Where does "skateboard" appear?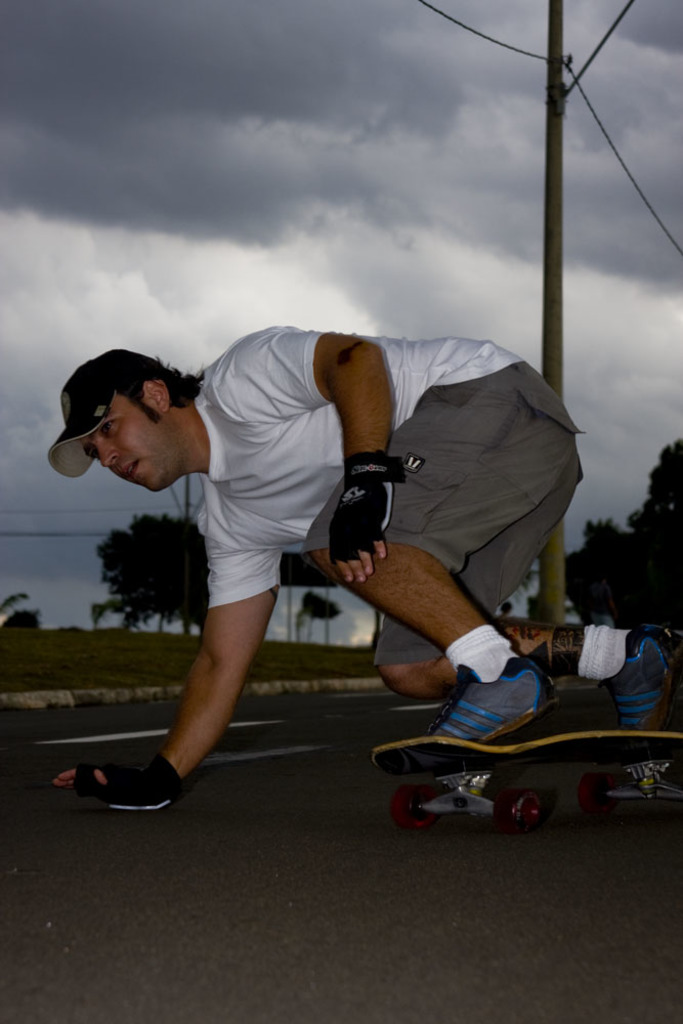
Appears at box(372, 734, 682, 831).
